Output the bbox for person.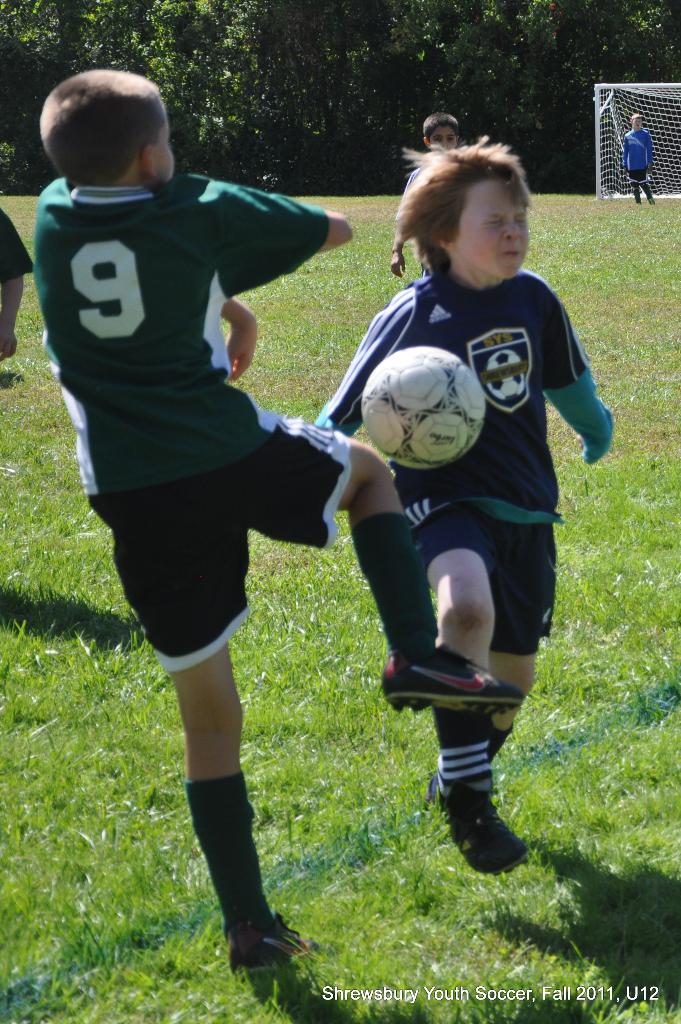
(x1=390, y1=109, x2=466, y2=281).
